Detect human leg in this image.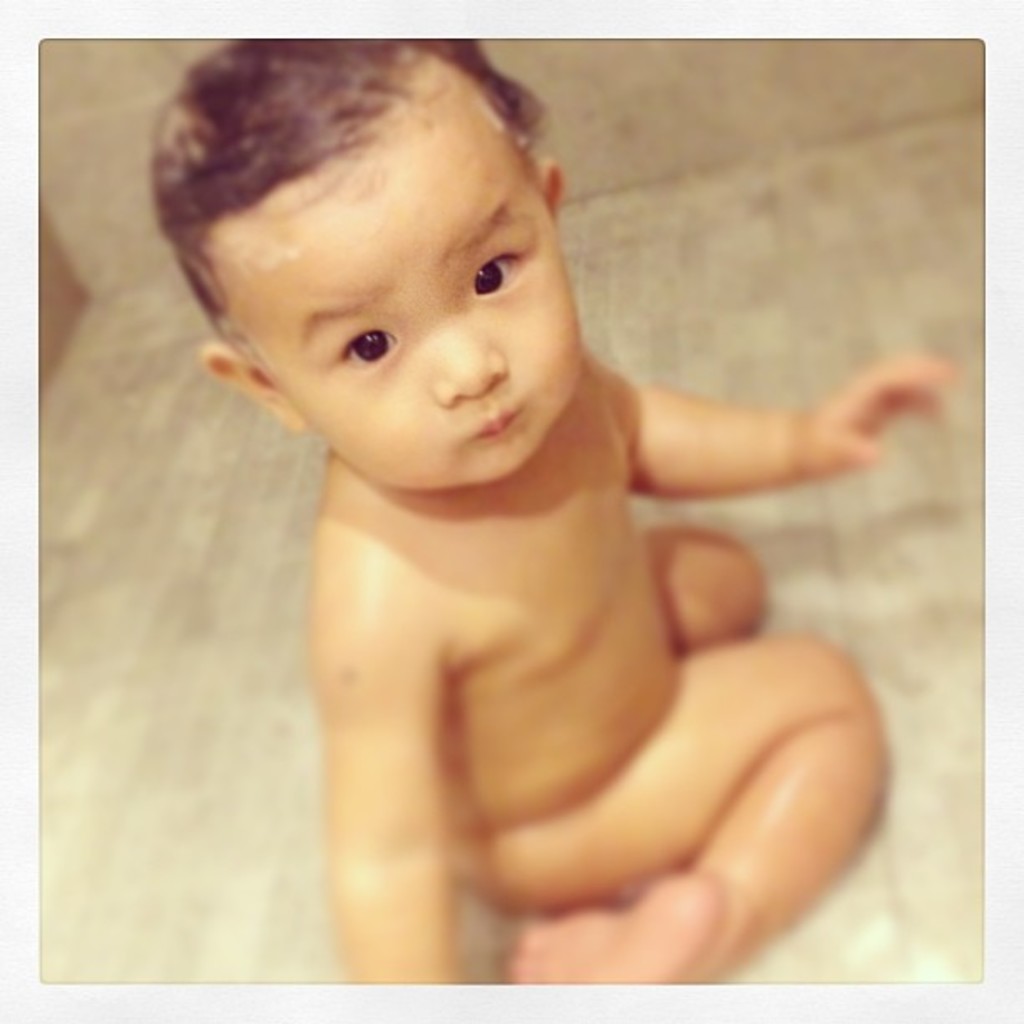
Detection: 452, 634, 890, 989.
